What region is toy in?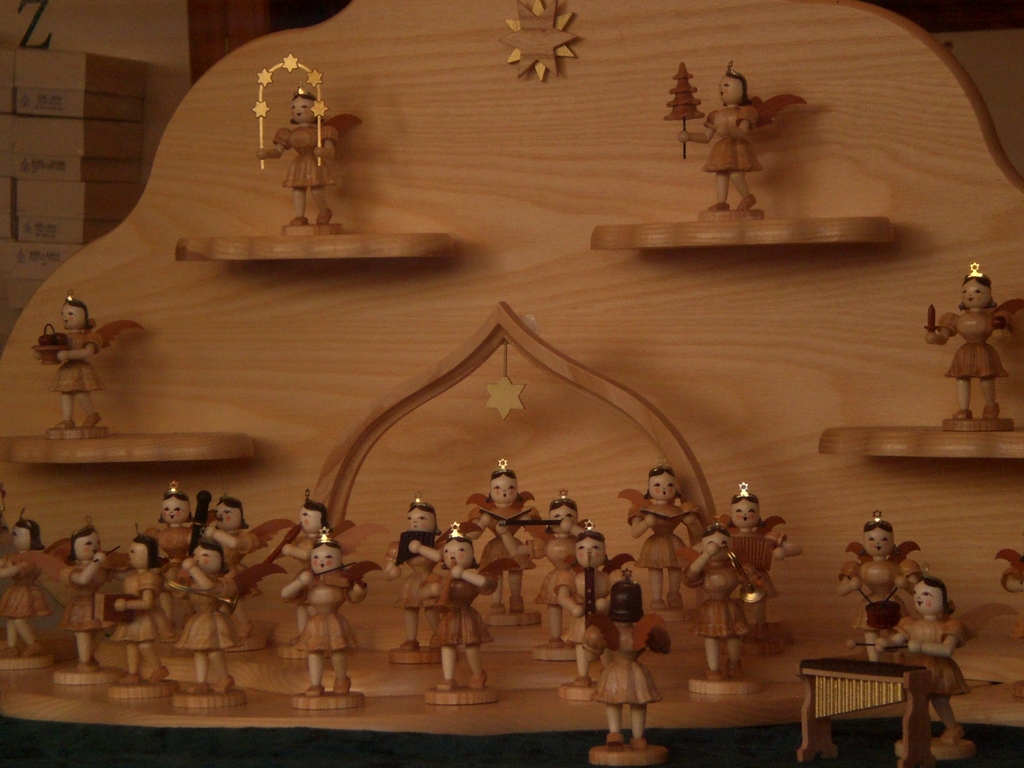
(left=143, top=488, right=215, bottom=643).
